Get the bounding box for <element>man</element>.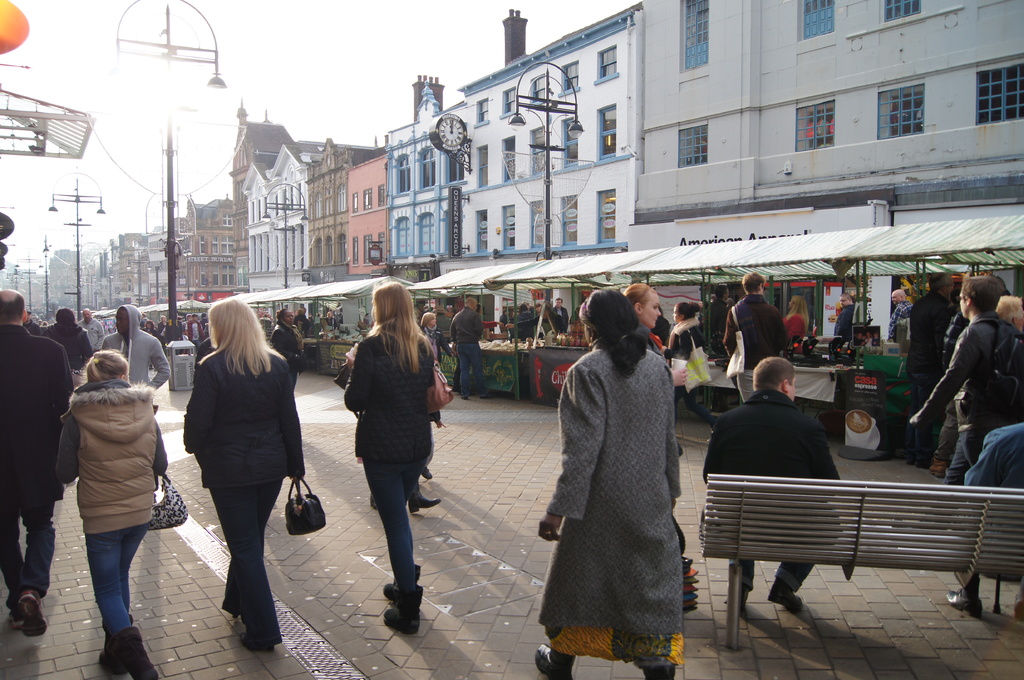
box=[703, 283, 732, 358].
